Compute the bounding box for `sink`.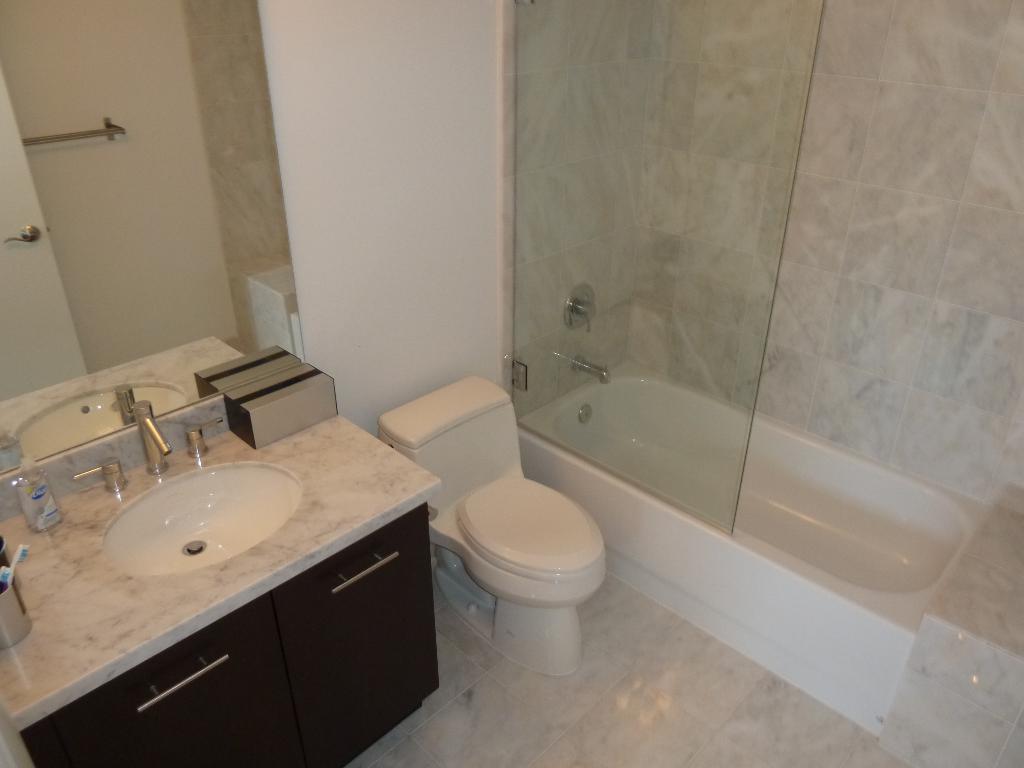
34, 420, 317, 635.
